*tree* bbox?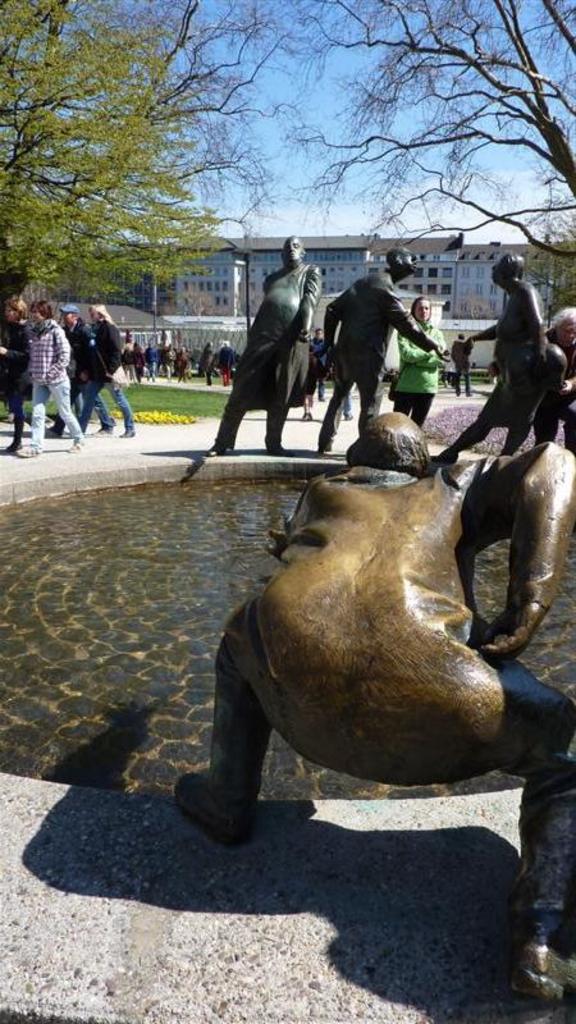
(left=239, top=0, right=575, bottom=293)
